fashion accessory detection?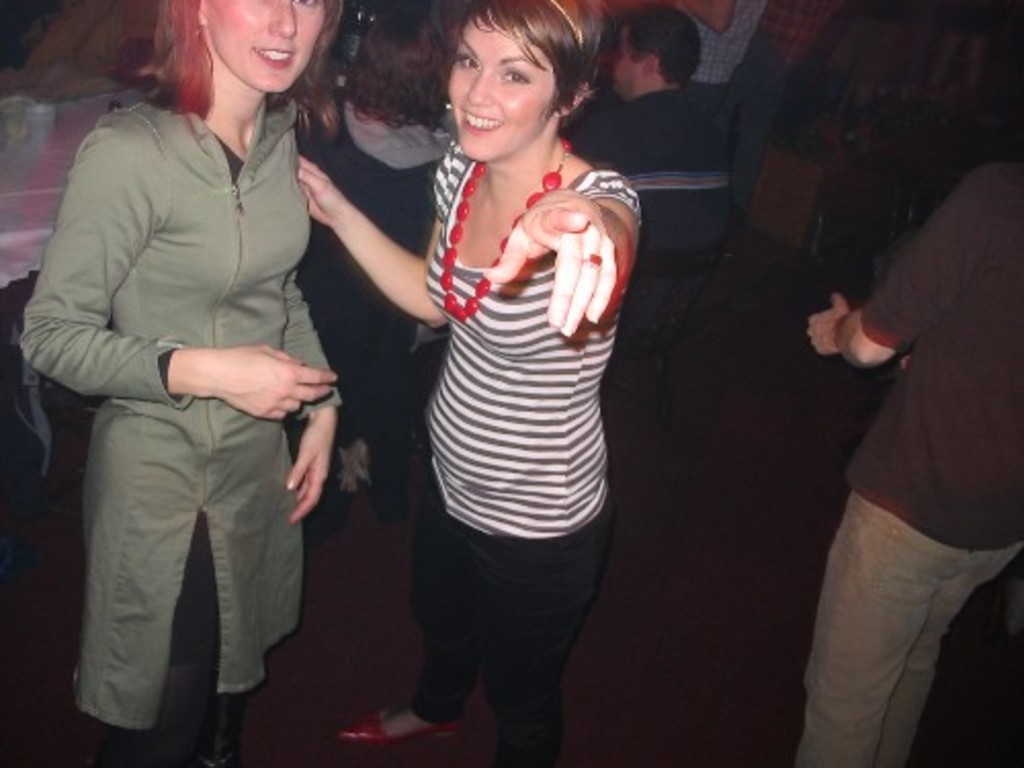
BBox(580, 256, 602, 272)
